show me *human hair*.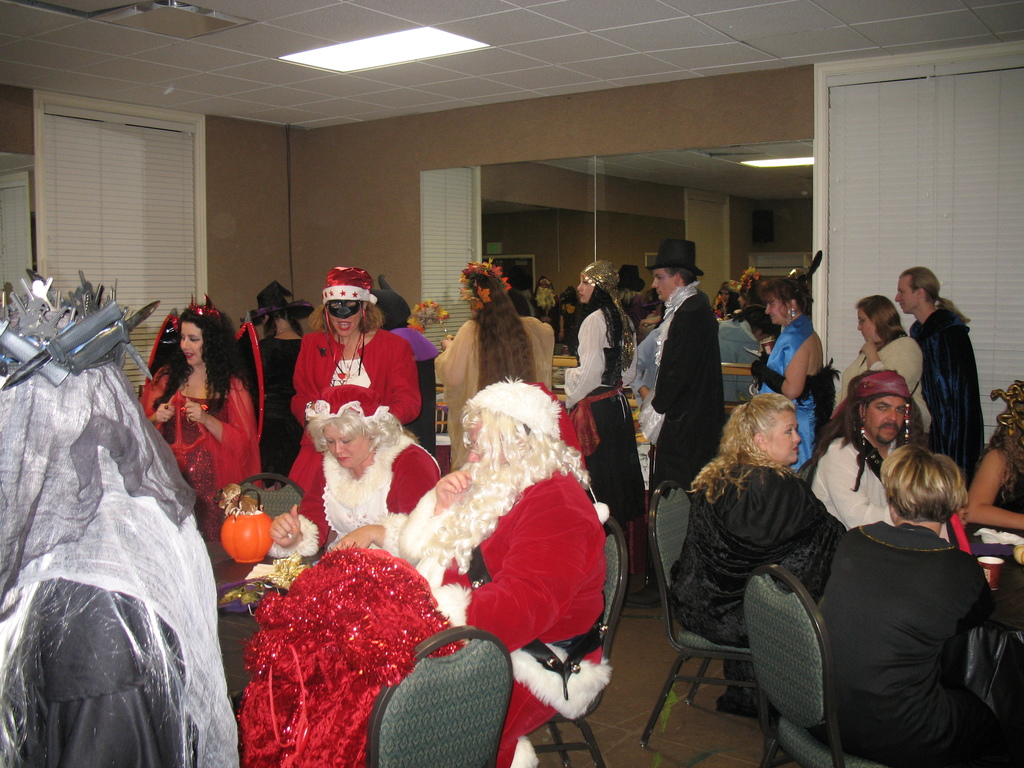
*human hair* is here: [left=664, top=264, right=701, bottom=287].
